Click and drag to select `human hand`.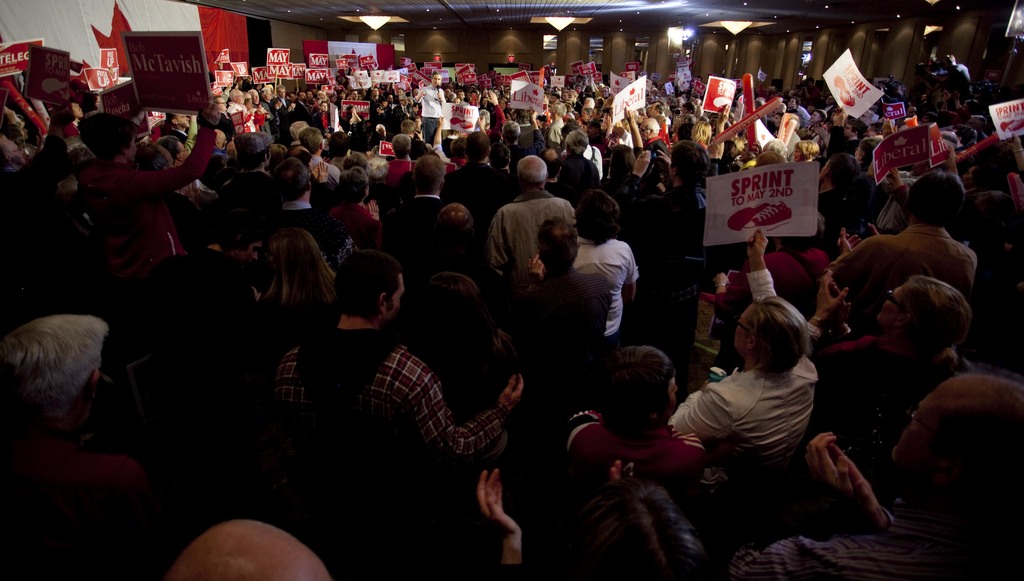
Selection: <bbox>225, 83, 232, 91</bbox>.
